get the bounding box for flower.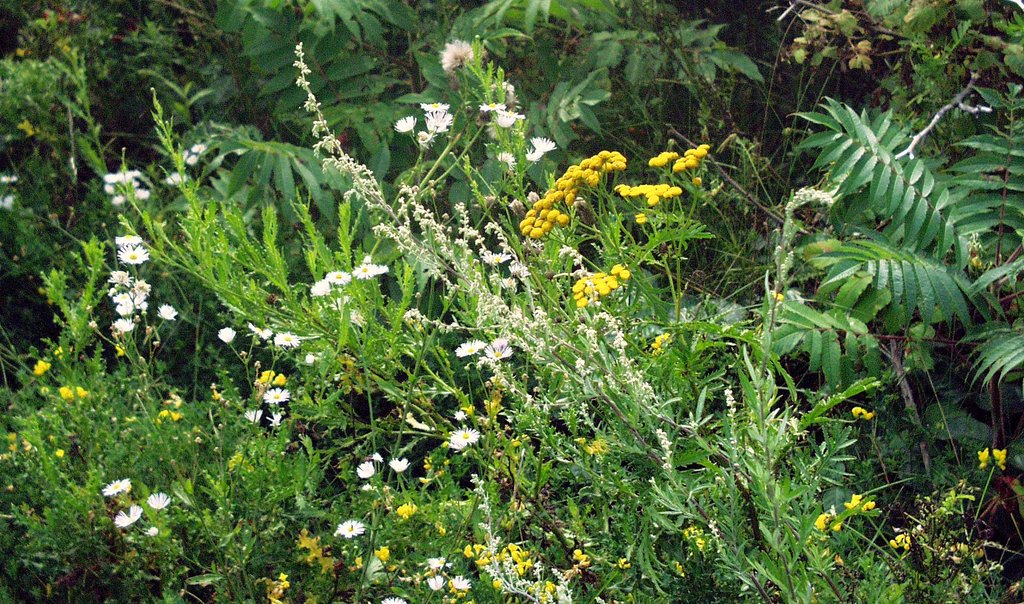
{"left": 147, "top": 523, "right": 159, "bottom": 535}.
